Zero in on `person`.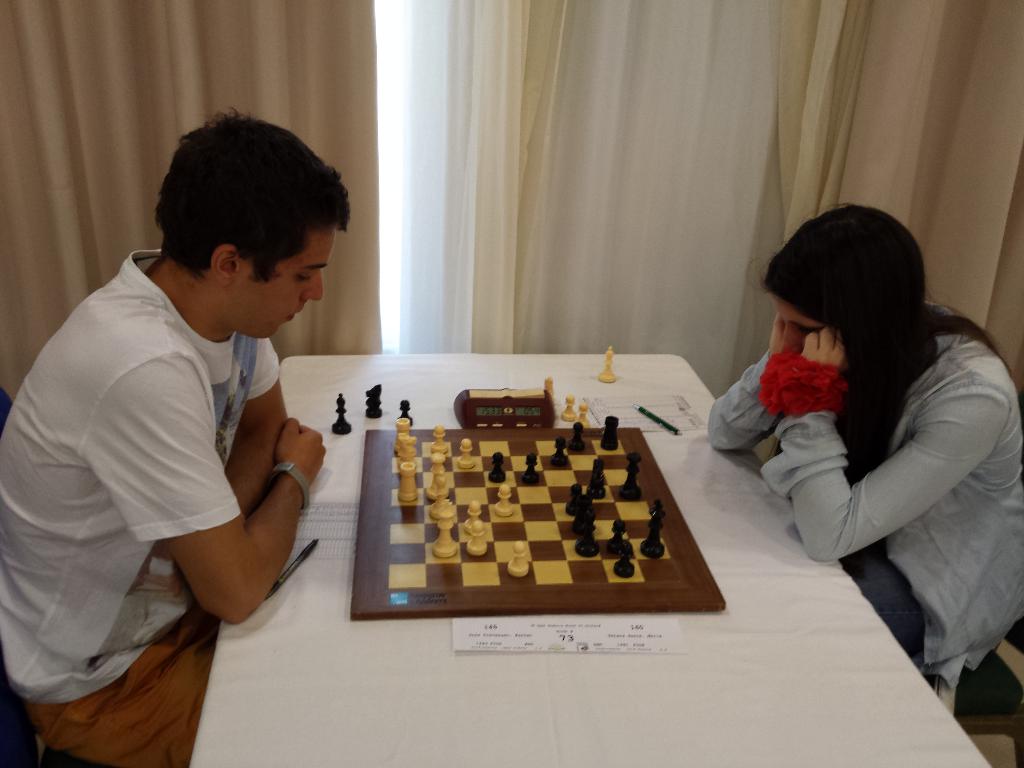
Zeroed in: box=[0, 105, 351, 767].
